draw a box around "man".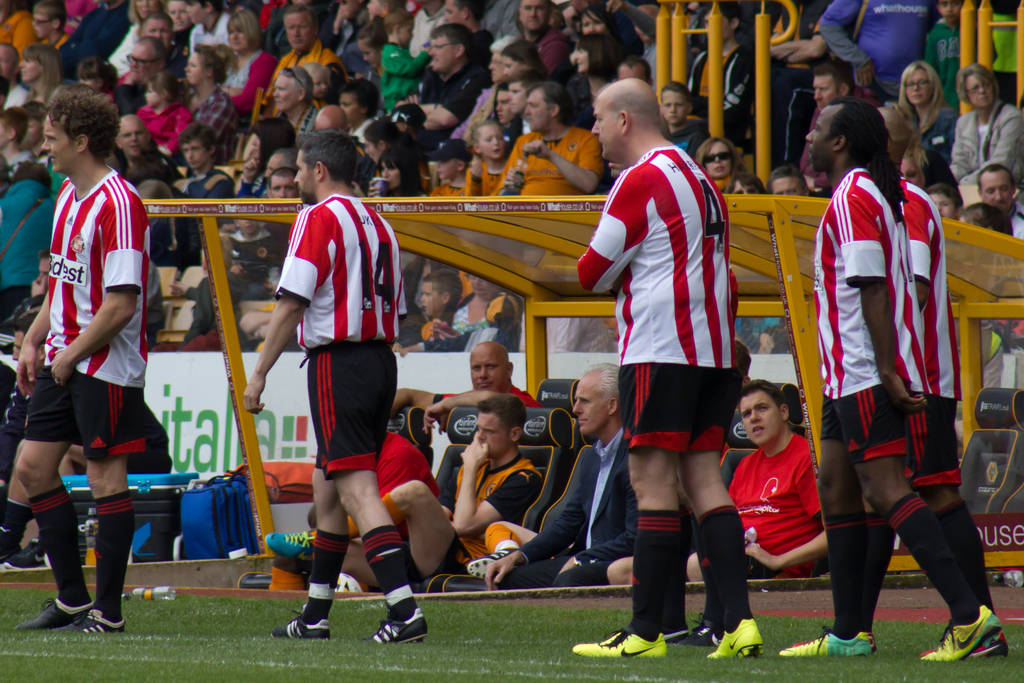
{"left": 113, "top": 114, "right": 184, "bottom": 179}.
